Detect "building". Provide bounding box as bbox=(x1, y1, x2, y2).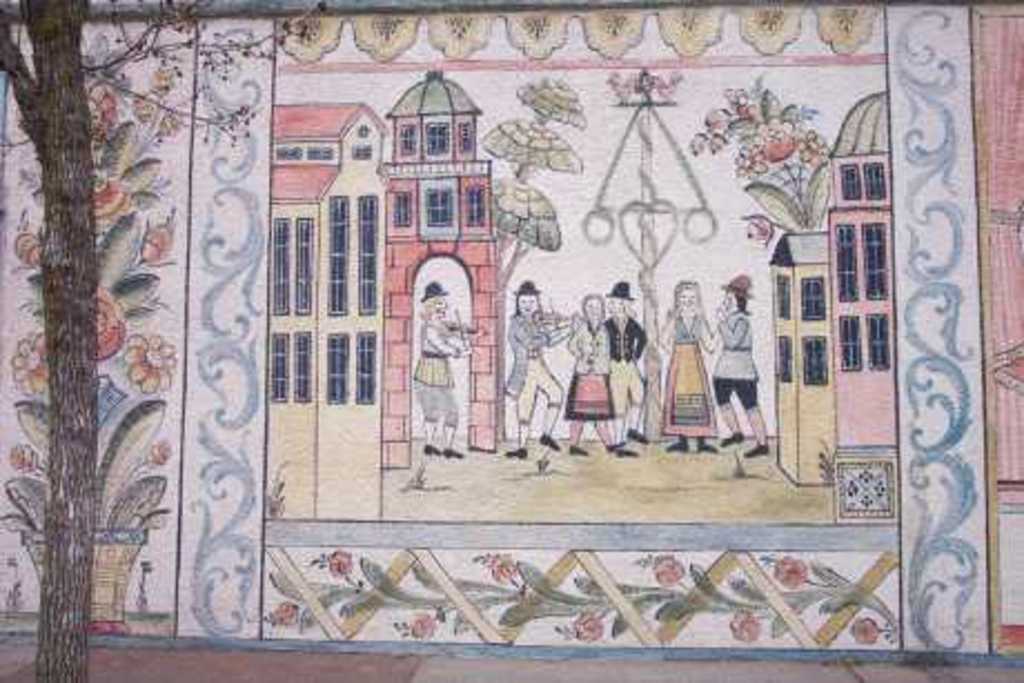
bbox=(263, 65, 501, 532).
